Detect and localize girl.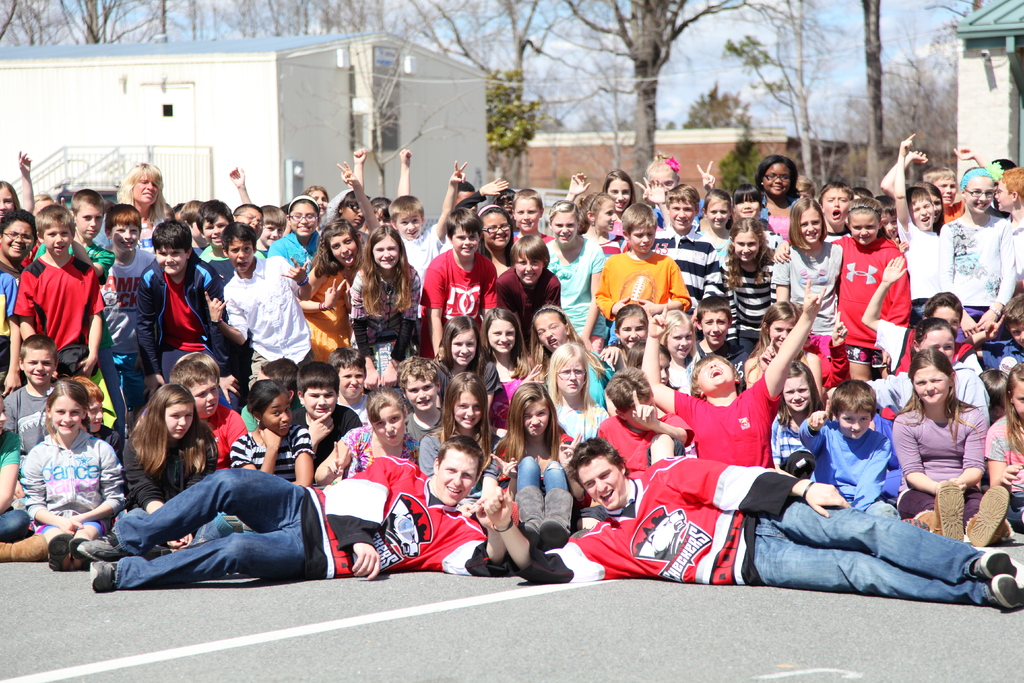
Localized at <region>295, 220, 362, 363</region>.
